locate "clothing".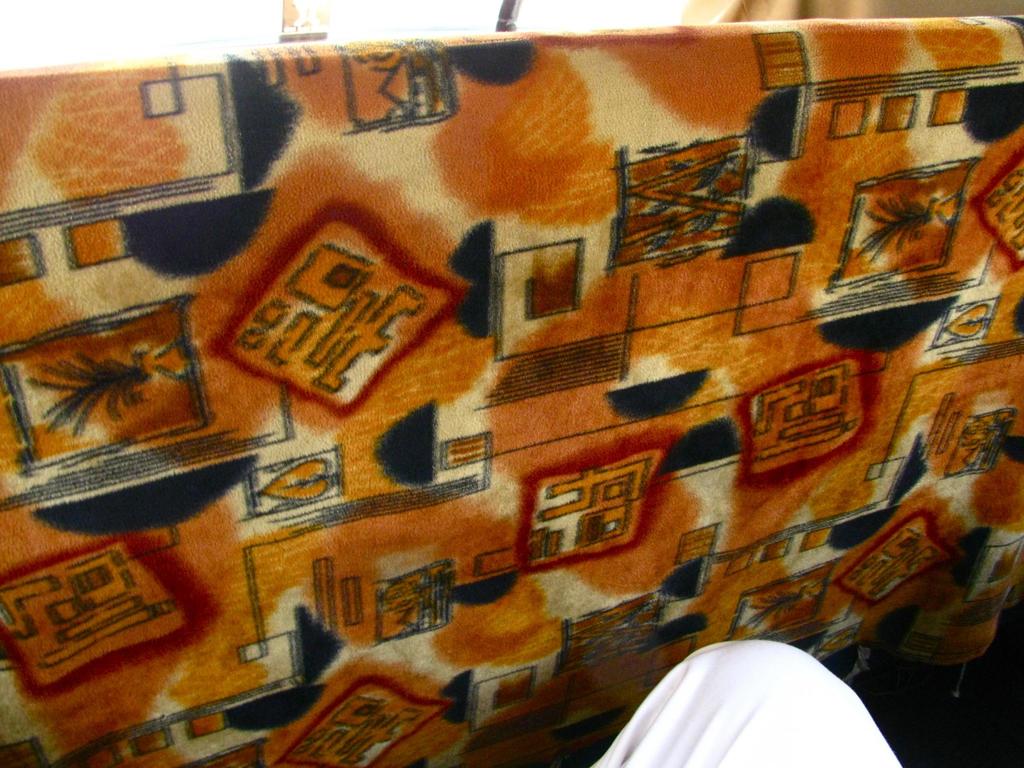
Bounding box: rect(615, 637, 897, 761).
